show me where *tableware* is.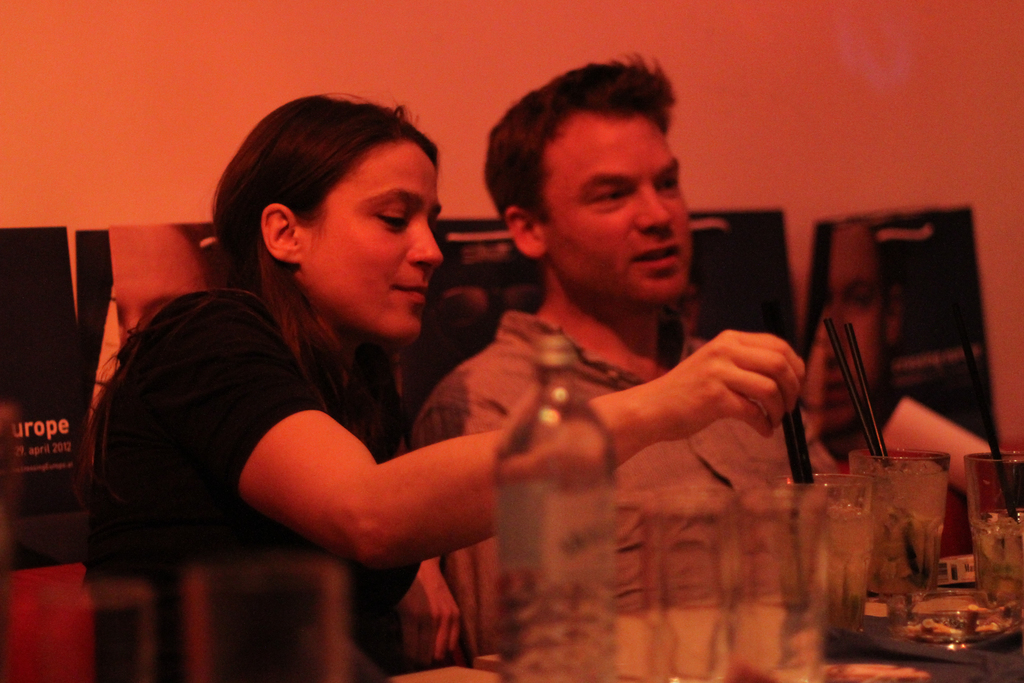
*tableware* is at x1=846, y1=444, x2=952, y2=596.
